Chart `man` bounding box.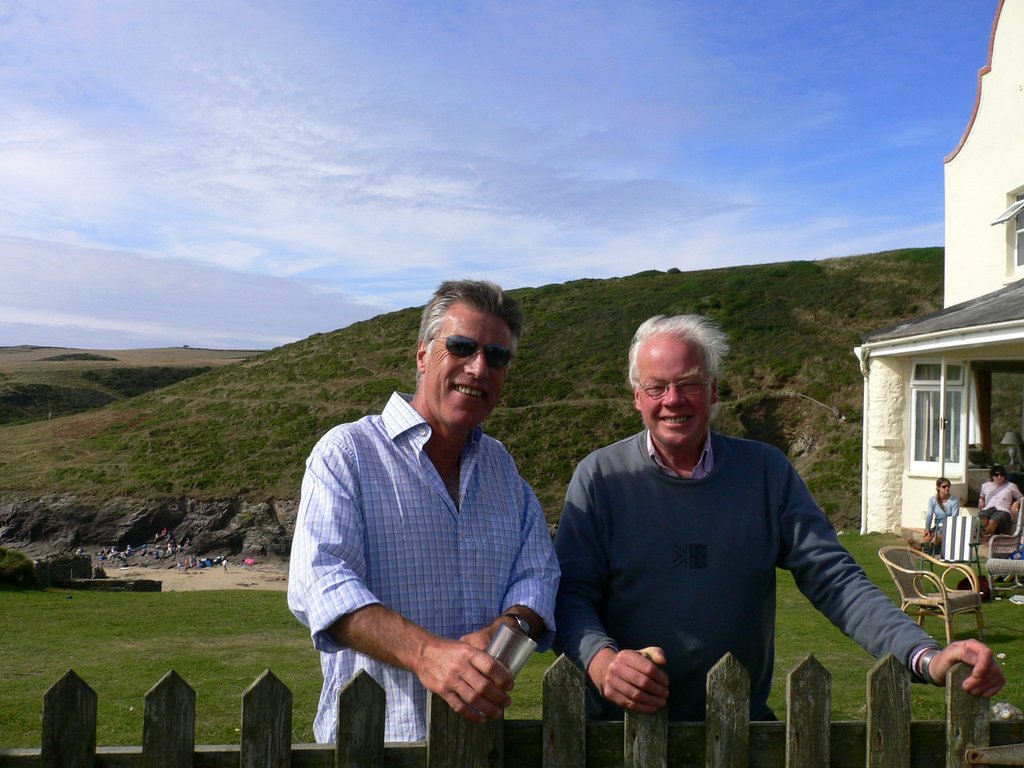
Charted: [972,466,1021,550].
